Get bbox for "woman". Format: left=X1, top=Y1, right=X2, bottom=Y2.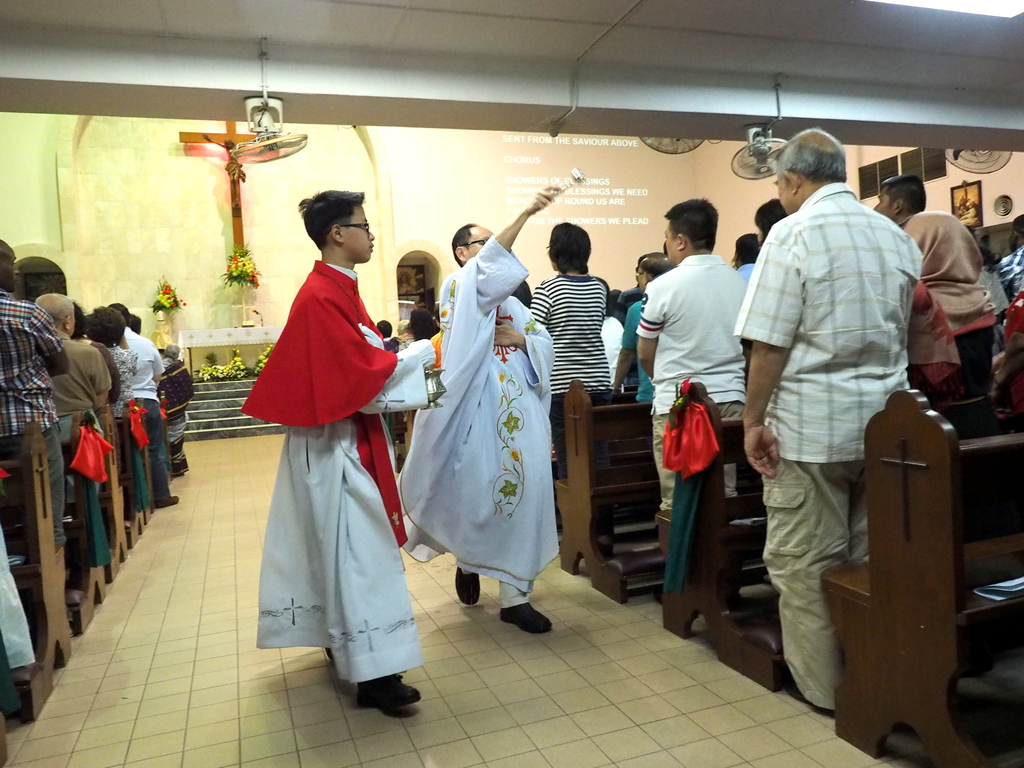
left=532, top=217, right=616, bottom=462.
